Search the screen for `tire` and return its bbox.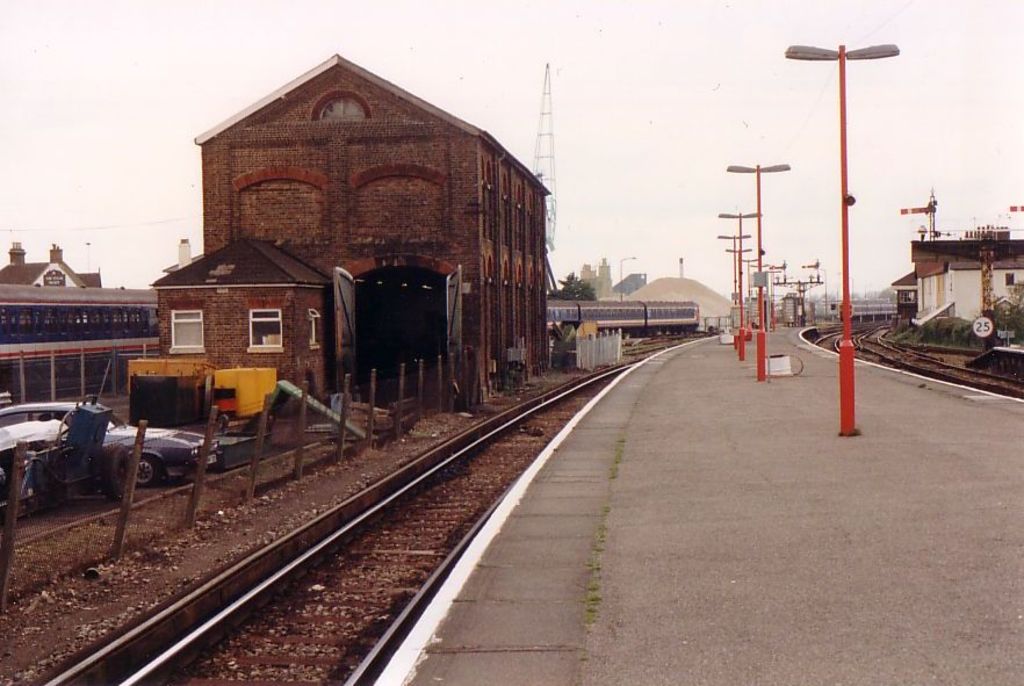
Found: 136/456/158/488.
